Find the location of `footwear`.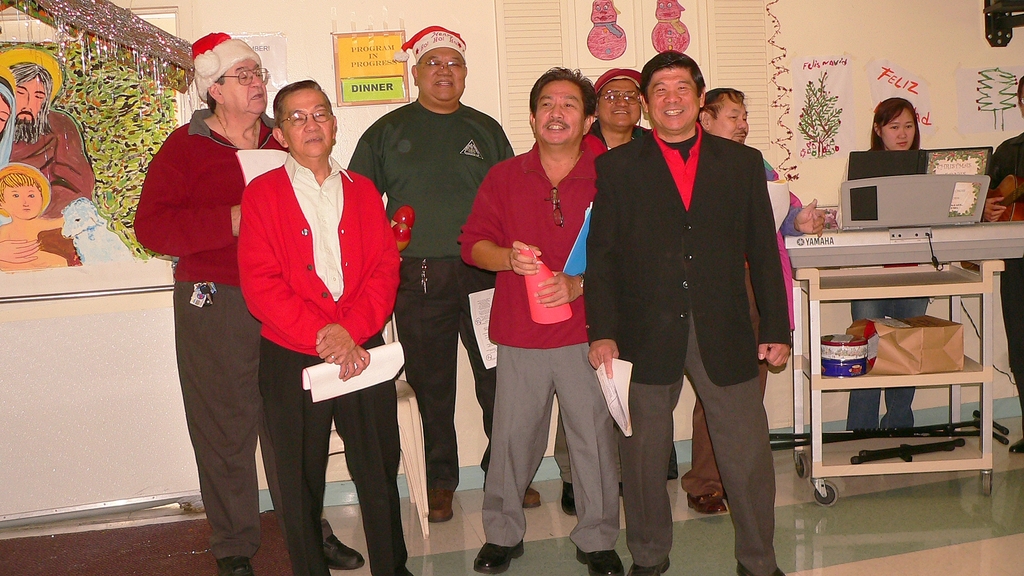
Location: 323,533,365,571.
